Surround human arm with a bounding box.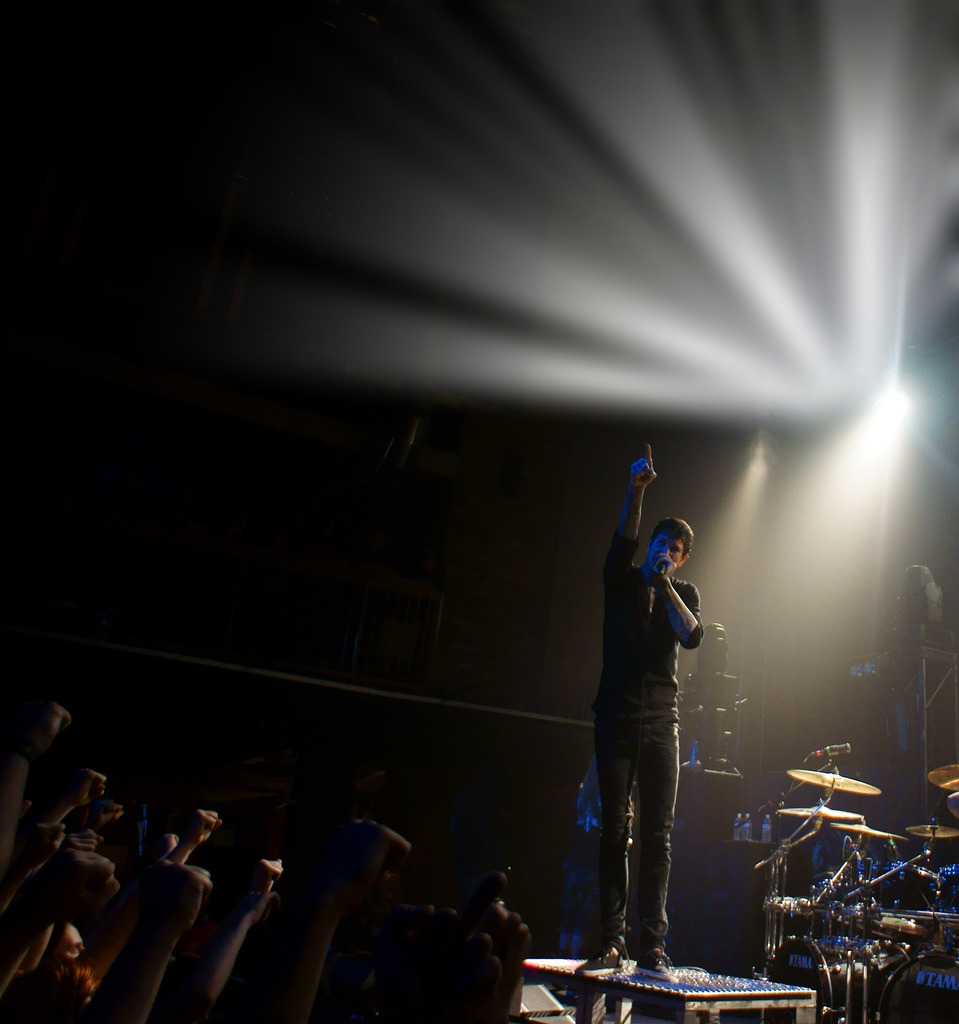
l=0, t=848, r=116, b=989.
